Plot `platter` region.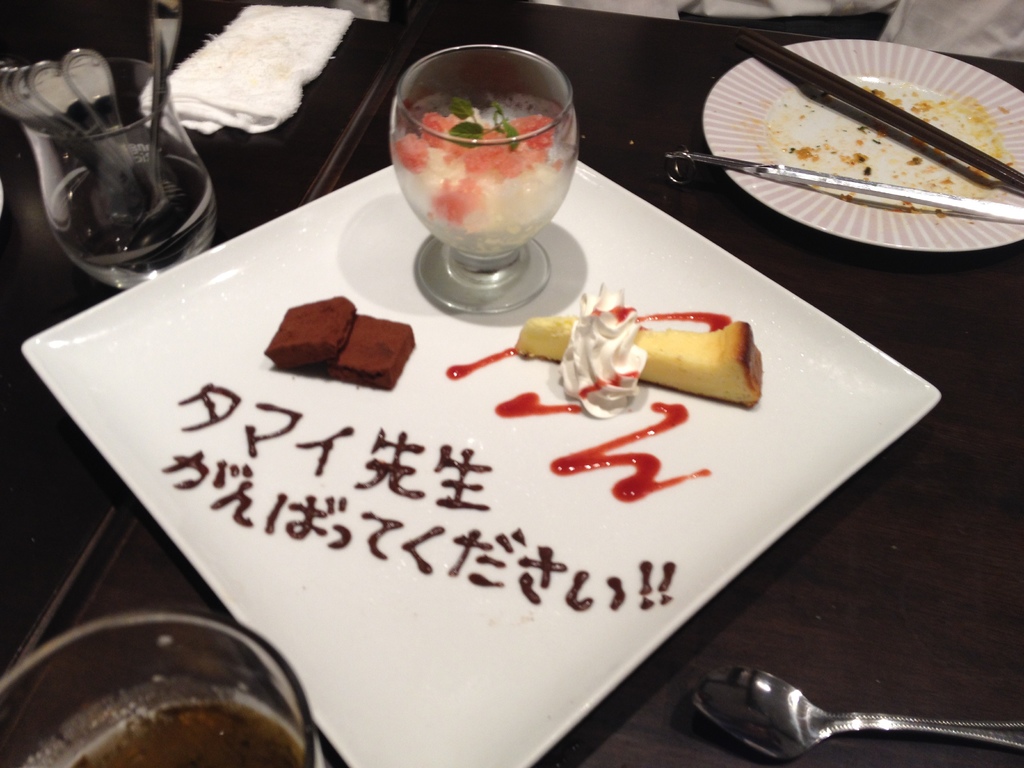
Plotted at <bbox>703, 40, 1023, 253</bbox>.
